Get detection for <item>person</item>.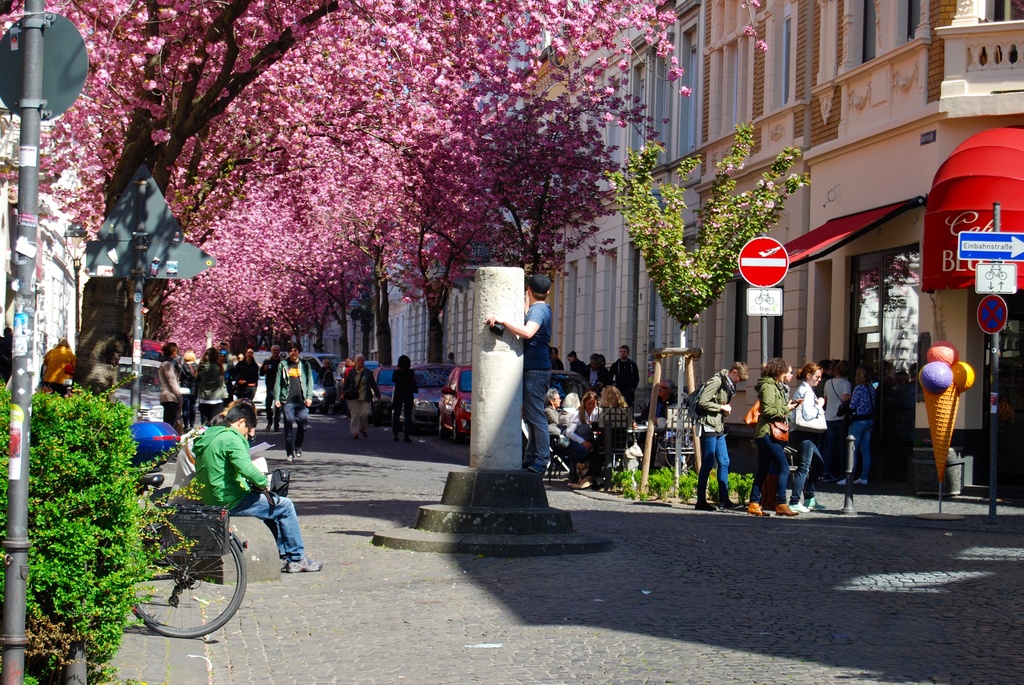
Detection: {"x1": 227, "y1": 348, "x2": 257, "y2": 421}.
